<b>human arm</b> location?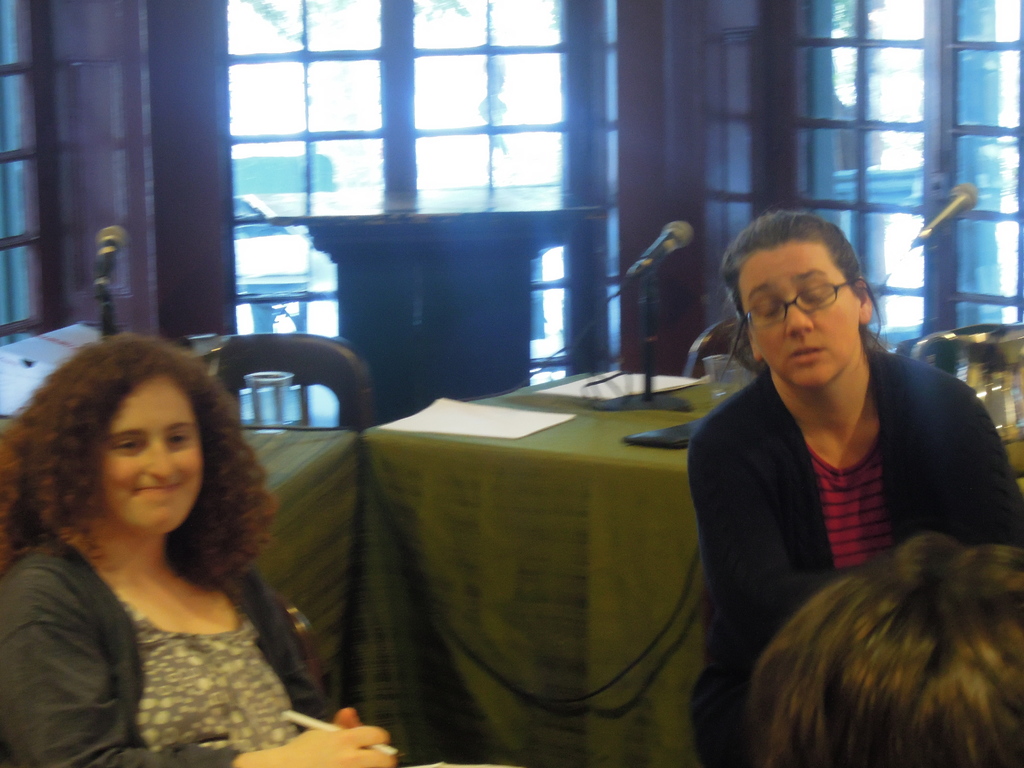
bbox=(684, 425, 900, 653)
